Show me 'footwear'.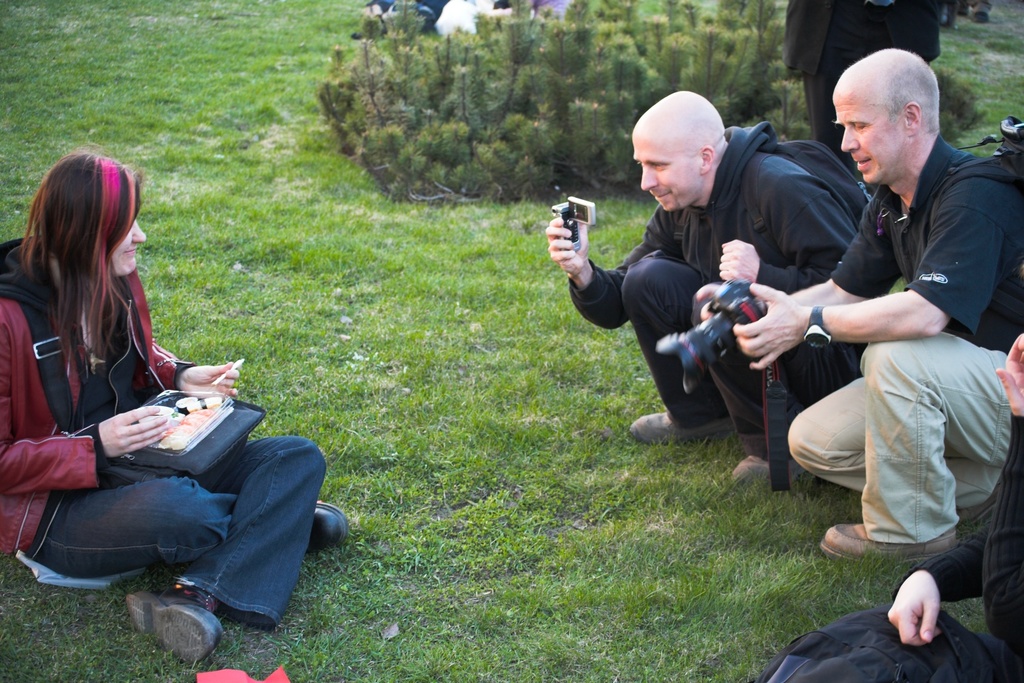
'footwear' is here: 821, 518, 972, 570.
